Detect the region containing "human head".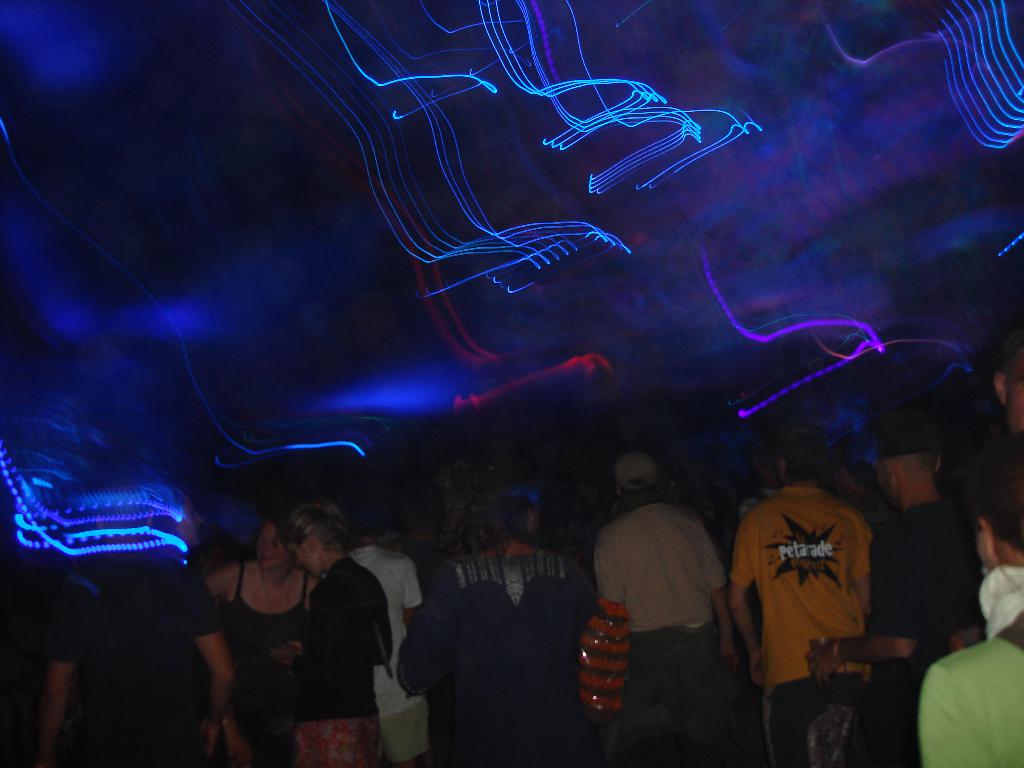
(left=497, top=497, right=541, bottom=547).
